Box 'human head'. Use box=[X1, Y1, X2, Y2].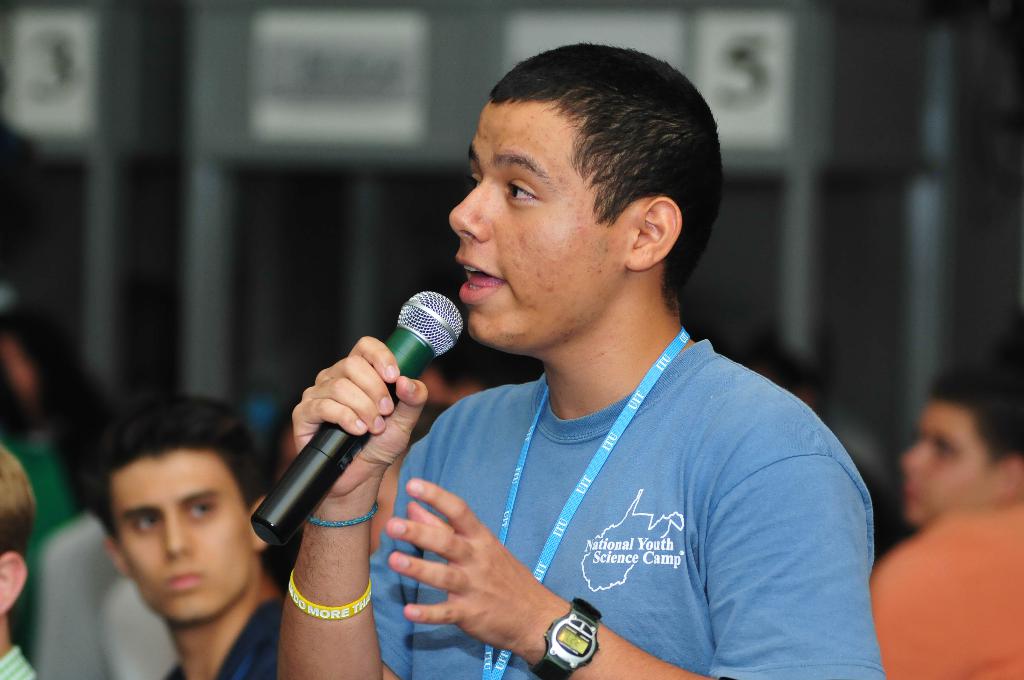
box=[417, 349, 474, 401].
